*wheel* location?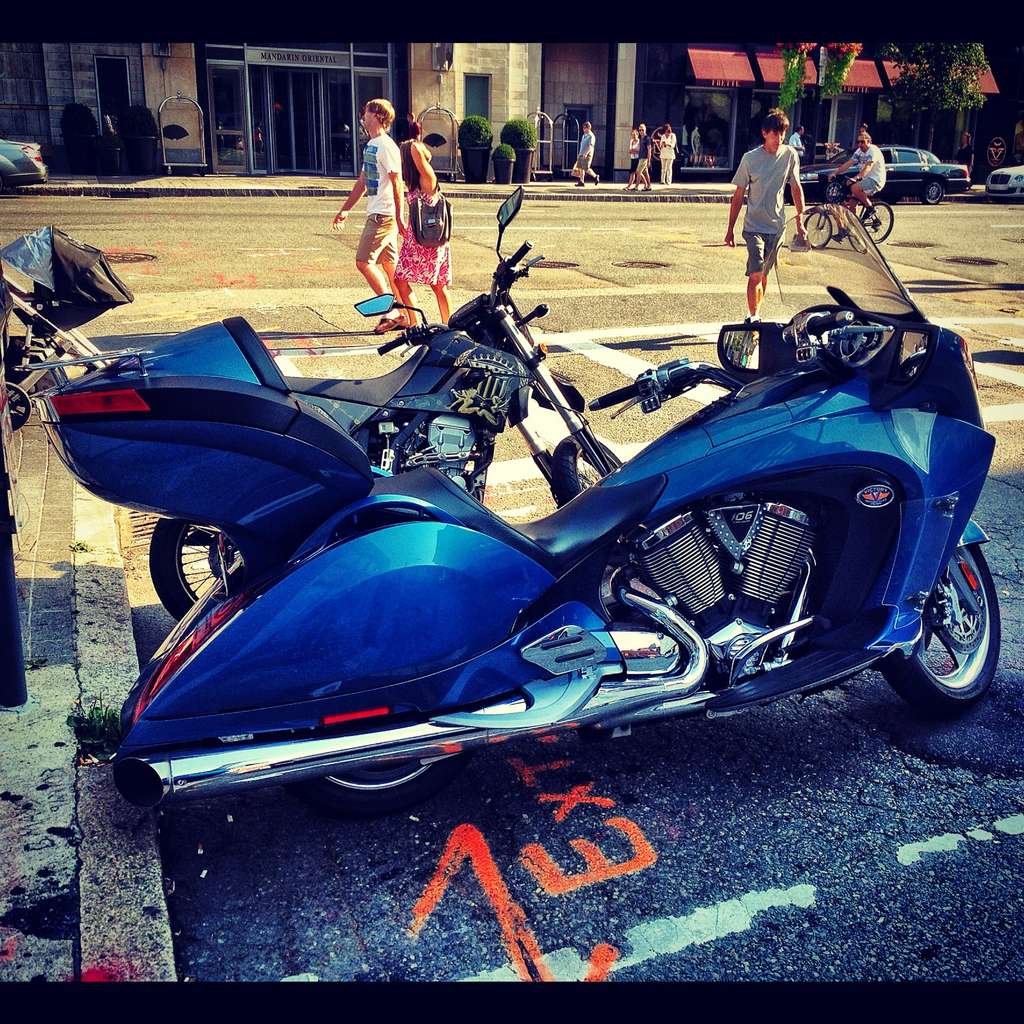
{"left": 557, "top": 433, "right": 634, "bottom": 512}
